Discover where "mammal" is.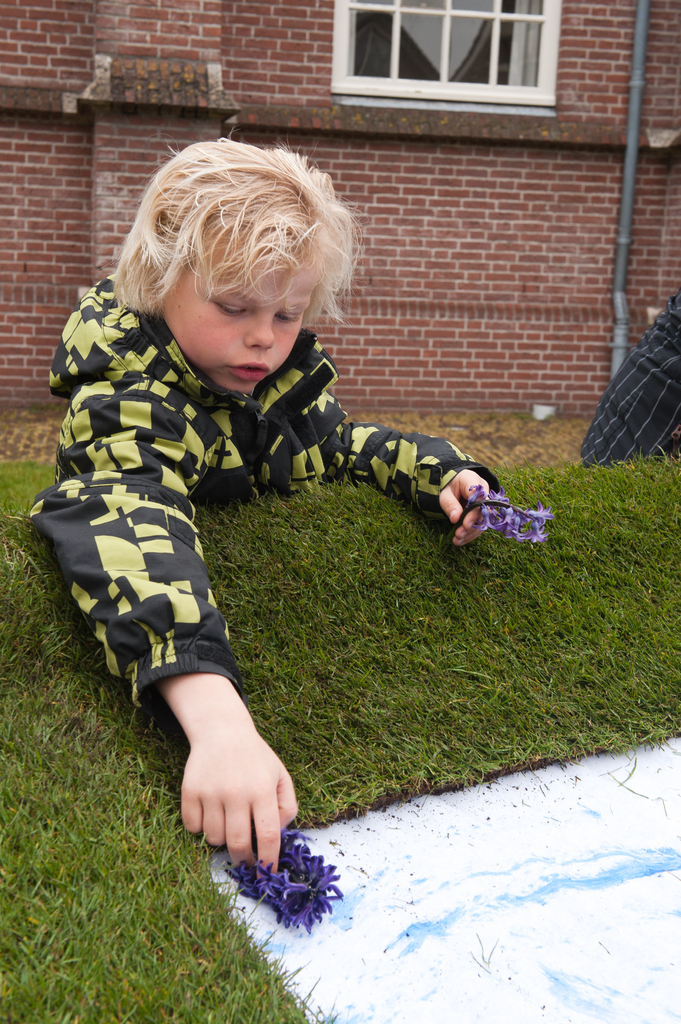
Discovered at 20:137:508:886.
